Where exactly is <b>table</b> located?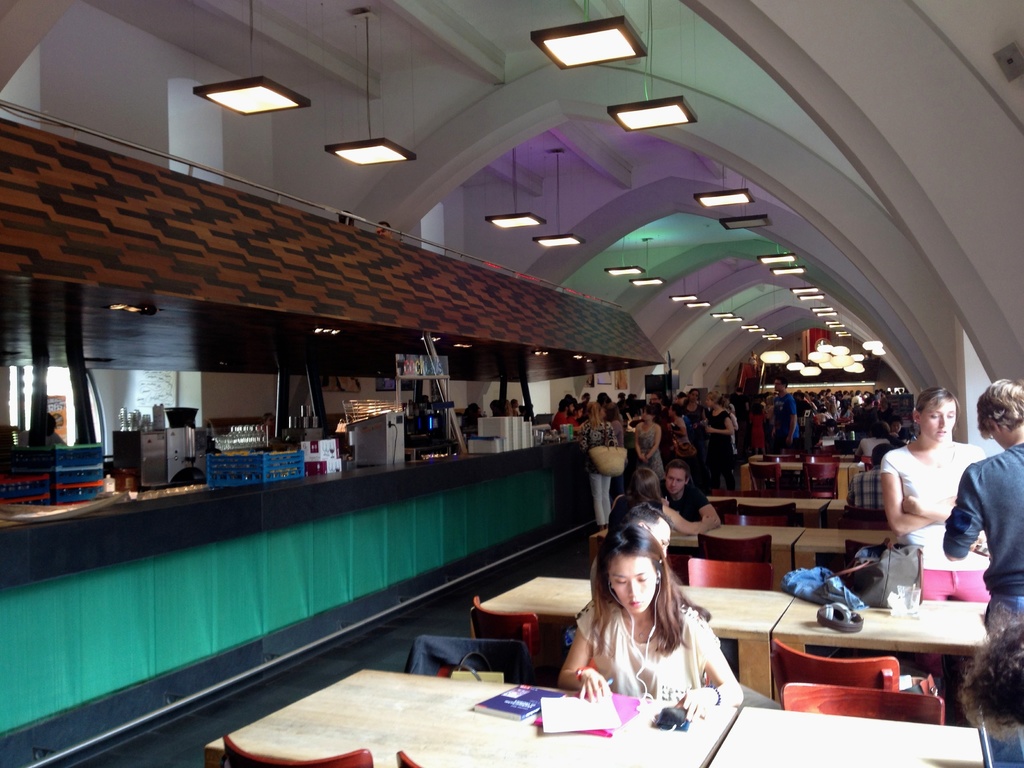
Its bounding box is x1=589 y1=519 x2=805 y2=570.
